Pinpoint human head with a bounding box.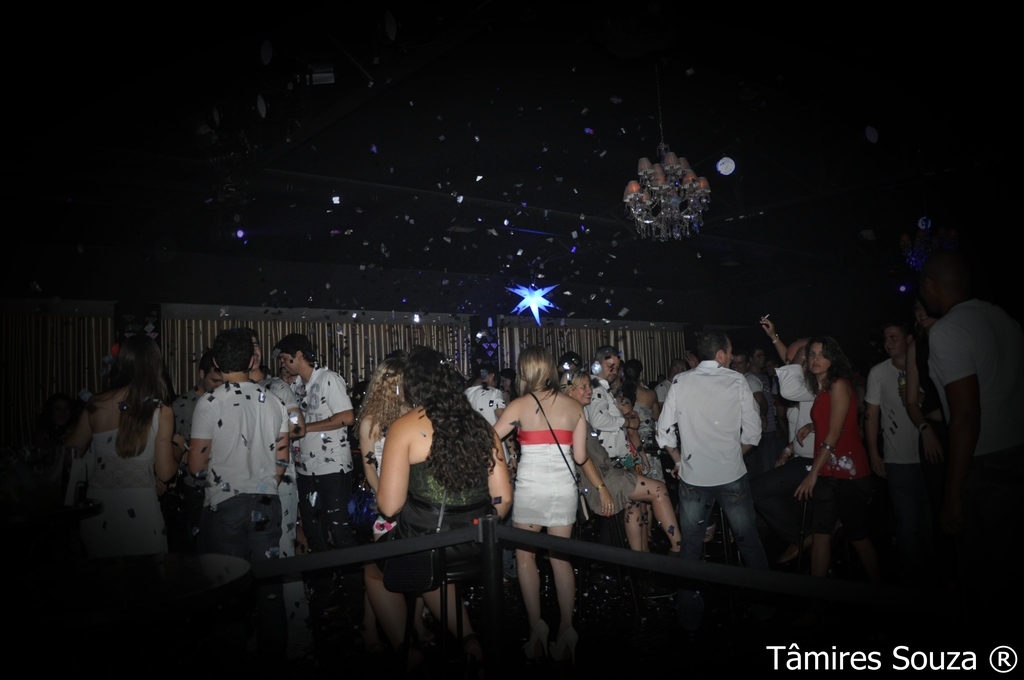
crop(730, 350, 751, 374).
